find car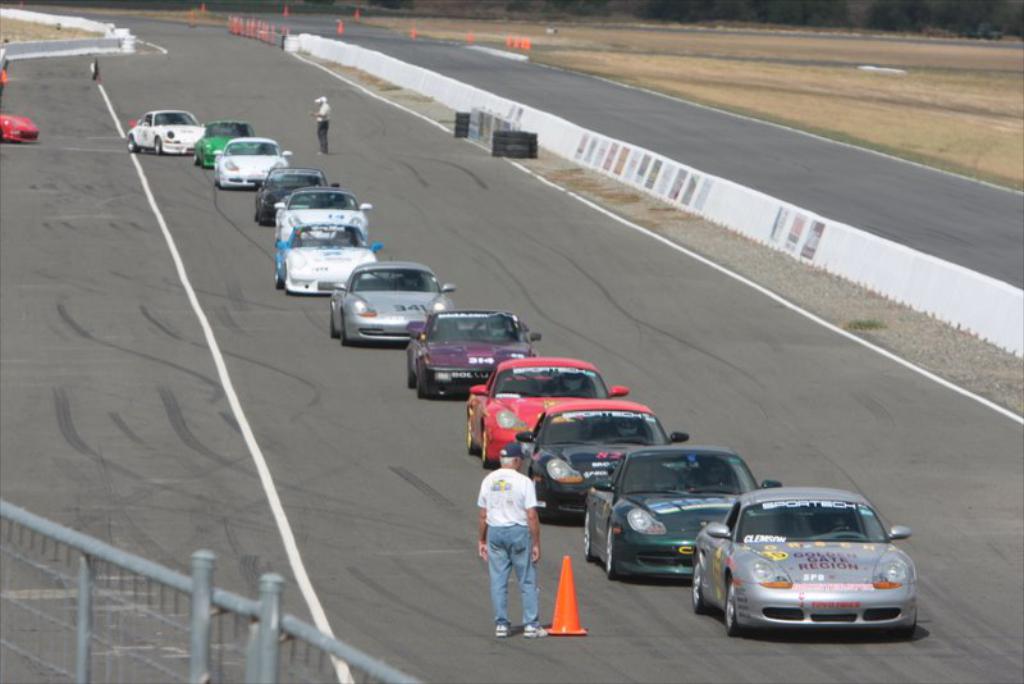
125 100 218 164
